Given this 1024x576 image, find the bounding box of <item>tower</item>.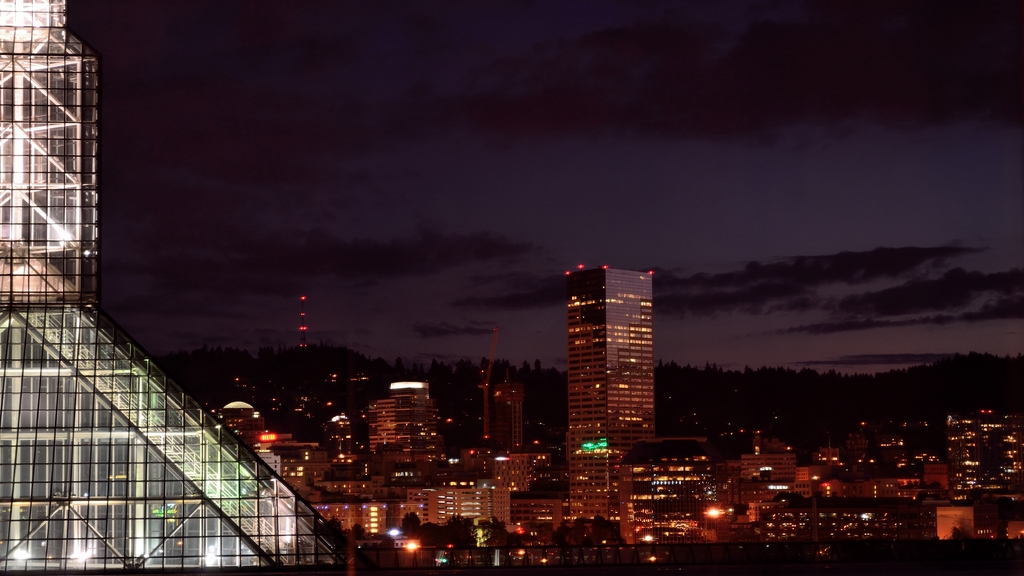
left=561, top=268, right=655, bottom=518.
